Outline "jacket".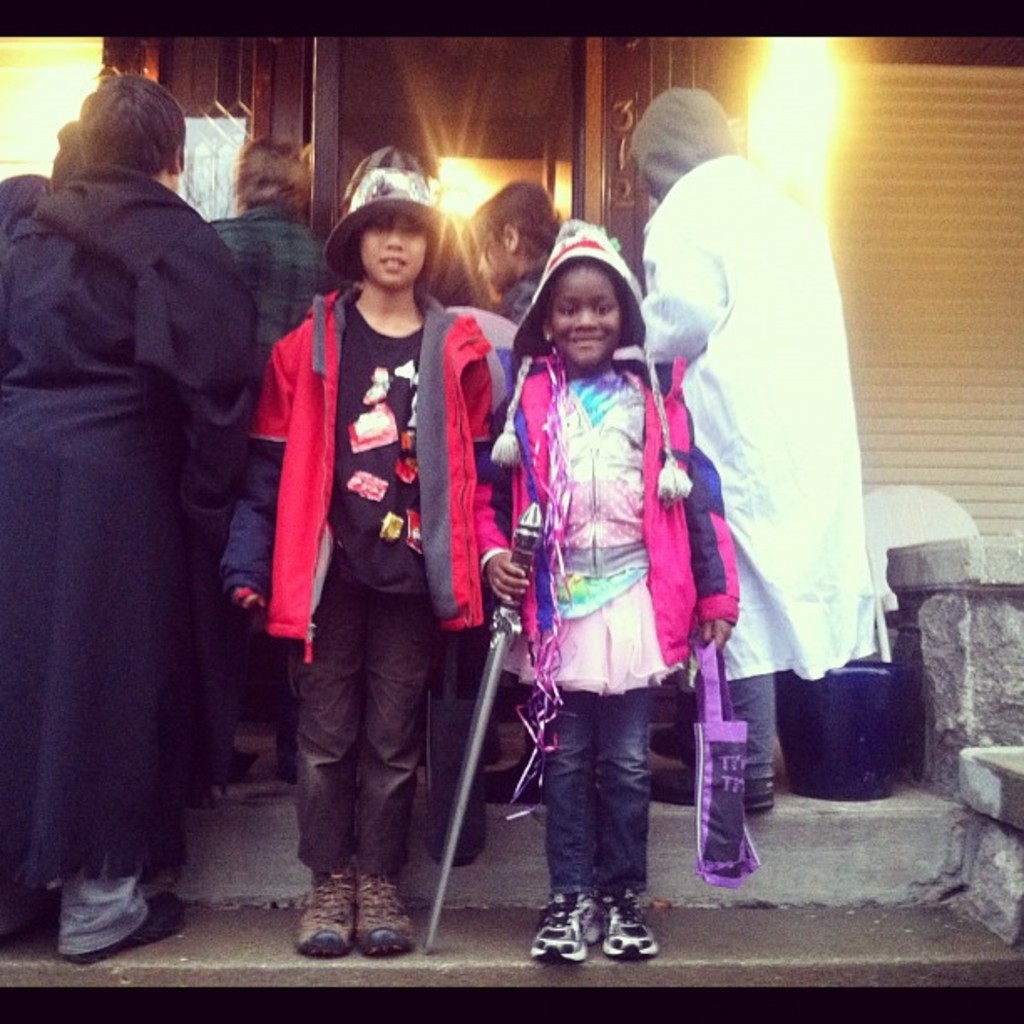
Outline: crop(509, 345, 743, 678).
